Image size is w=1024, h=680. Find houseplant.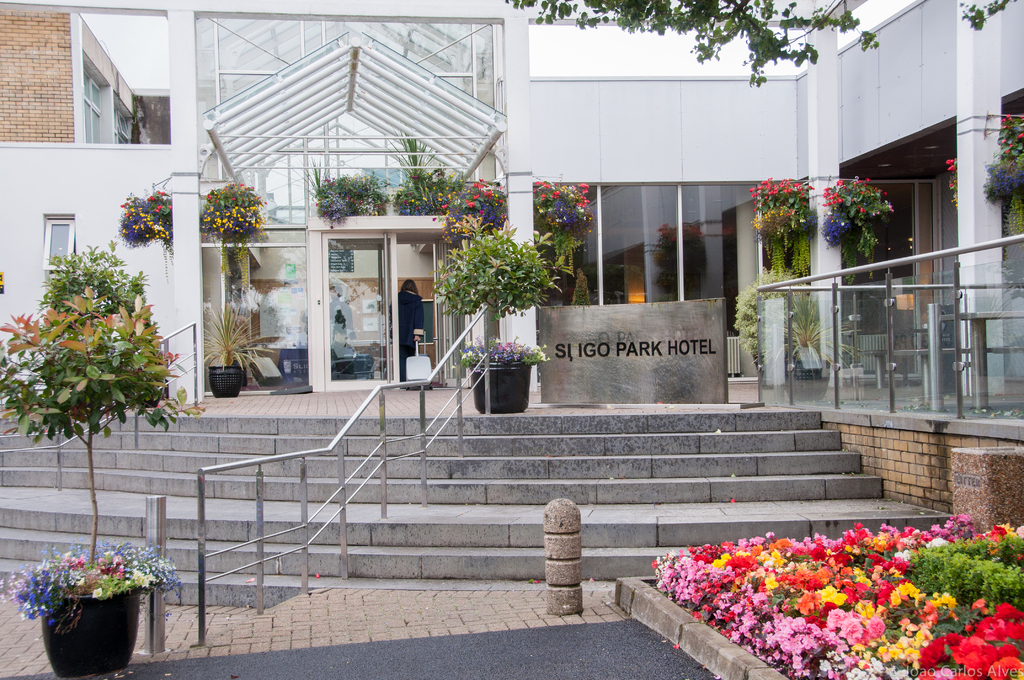
x1=198 y1=291 x2=276 y2=396.
